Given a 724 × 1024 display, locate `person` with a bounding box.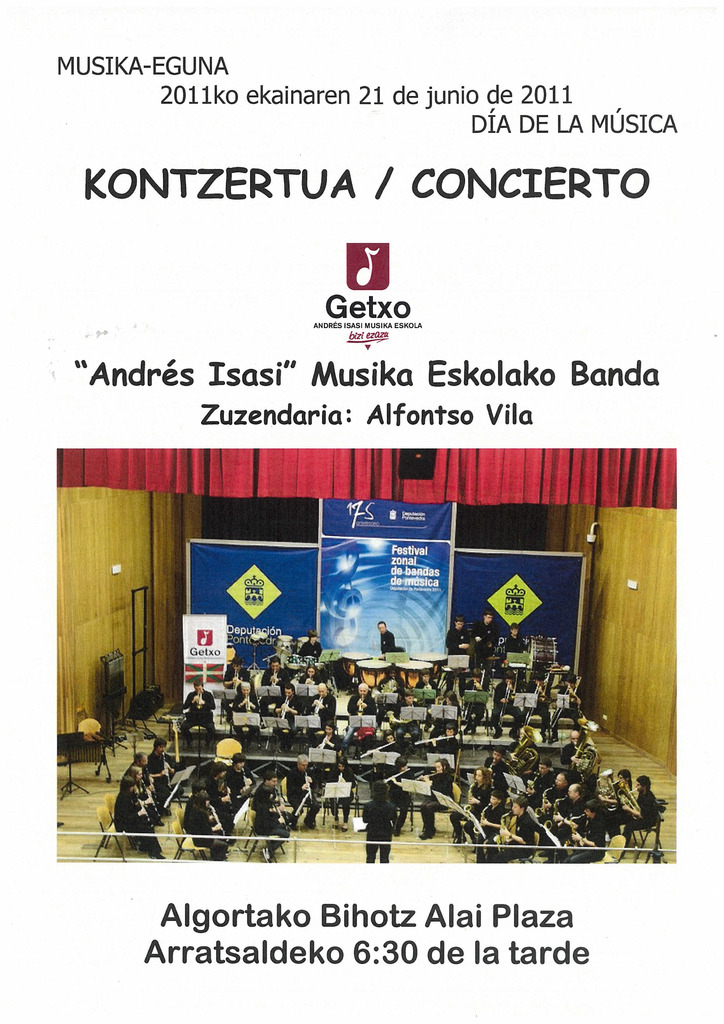
Located: bbox(302, 632, 326, 657).
